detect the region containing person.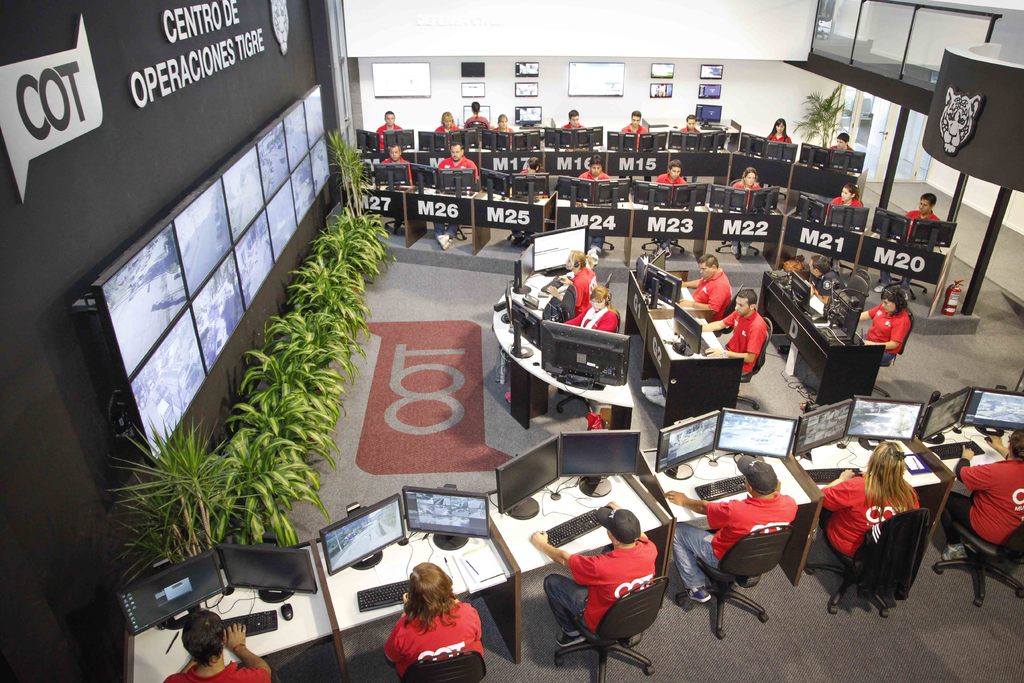
detection(489, 113, 513, 133).
